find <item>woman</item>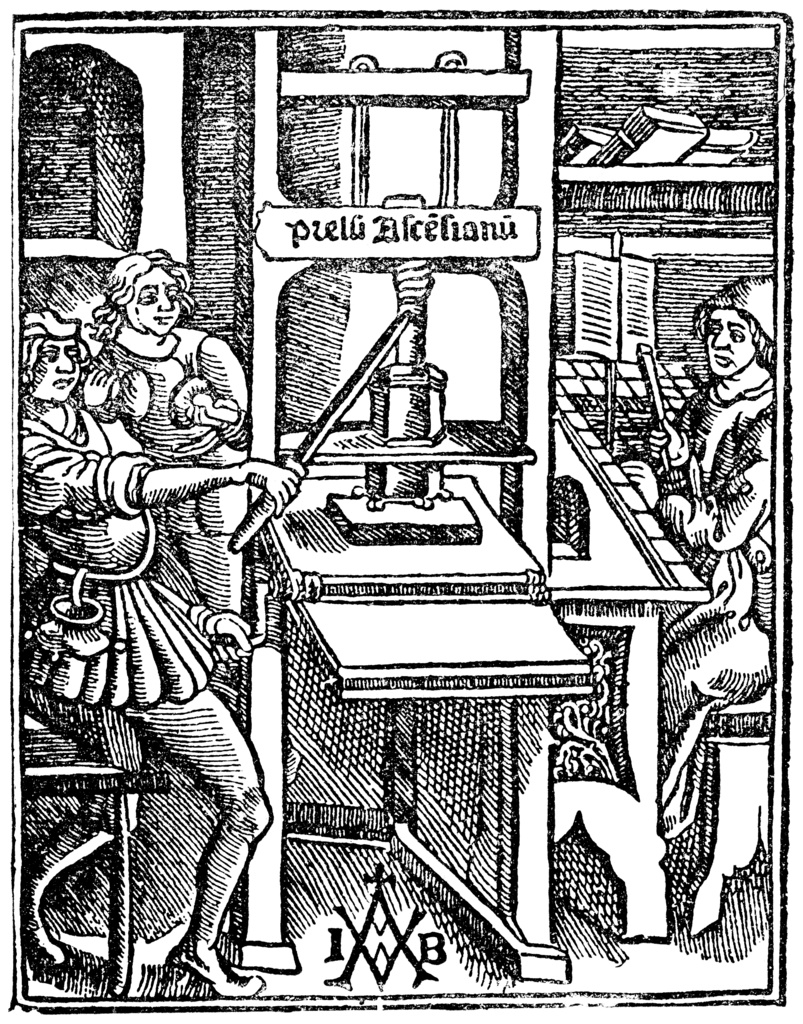
region(623, 252, 783, 840)
